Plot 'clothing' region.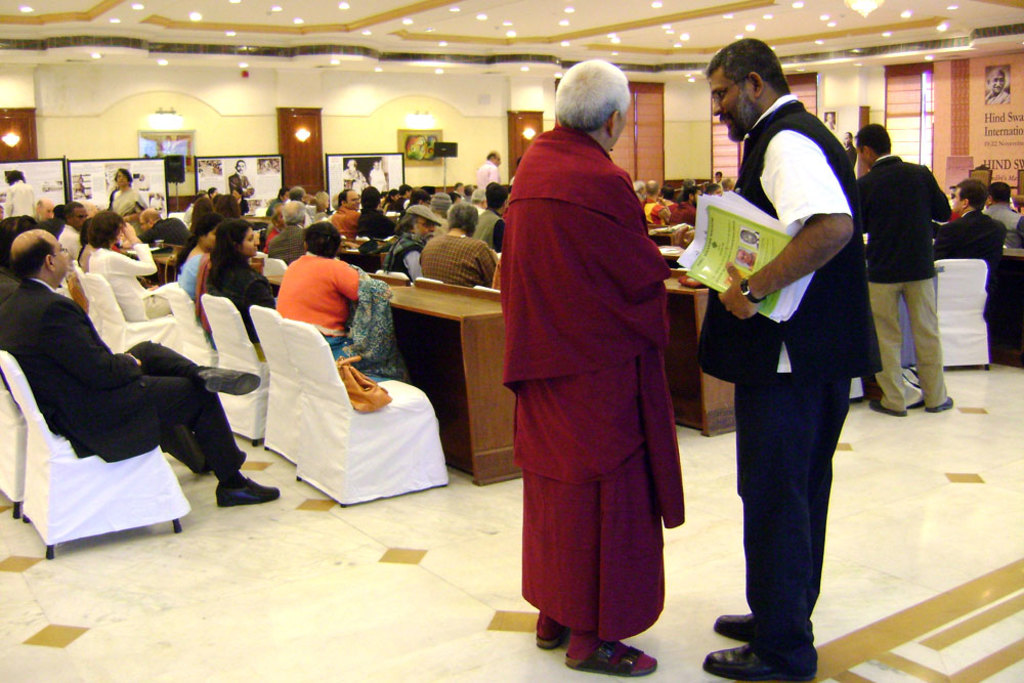
Plotted at [0, 279, 259, 485].
